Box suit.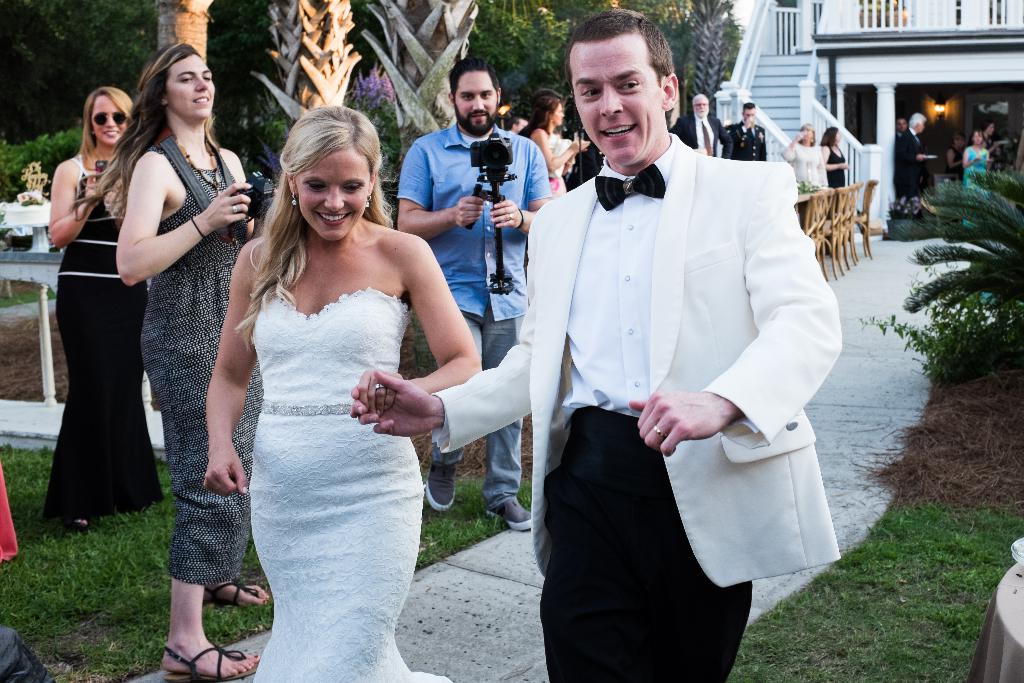
bbox(671, 114, 730, 156).
